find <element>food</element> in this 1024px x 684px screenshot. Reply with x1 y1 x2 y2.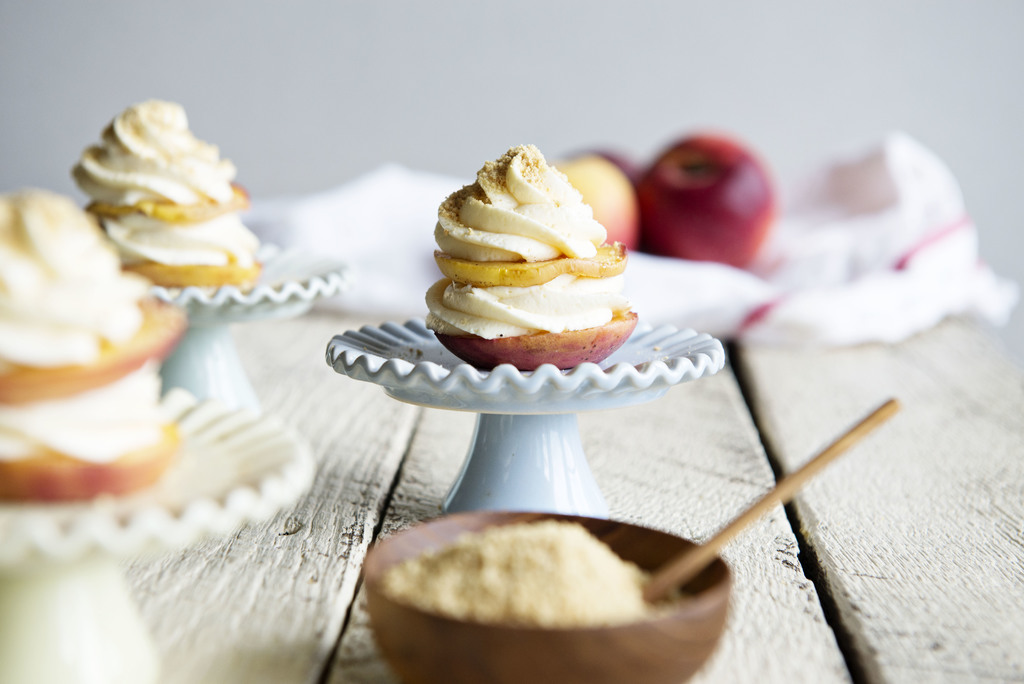
552 155 634 248.
